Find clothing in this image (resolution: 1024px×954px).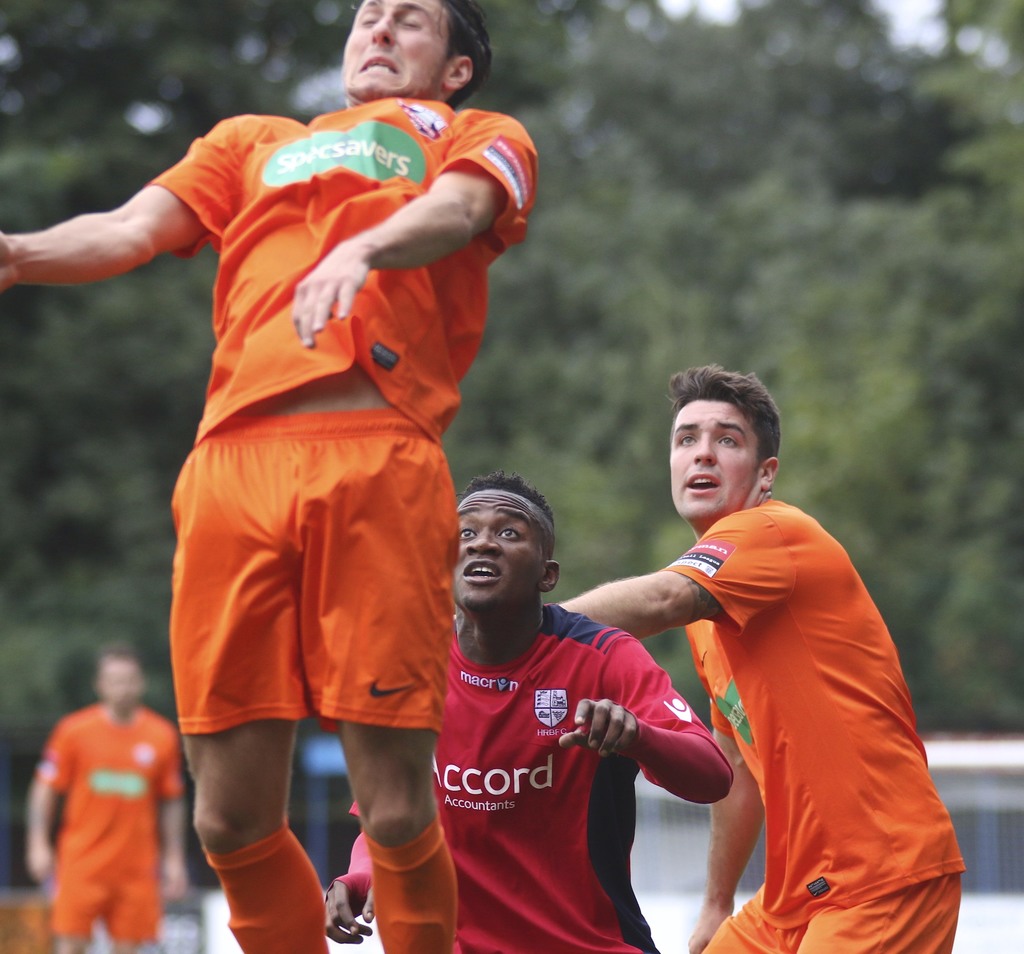
(32, 699, 191, 939).
